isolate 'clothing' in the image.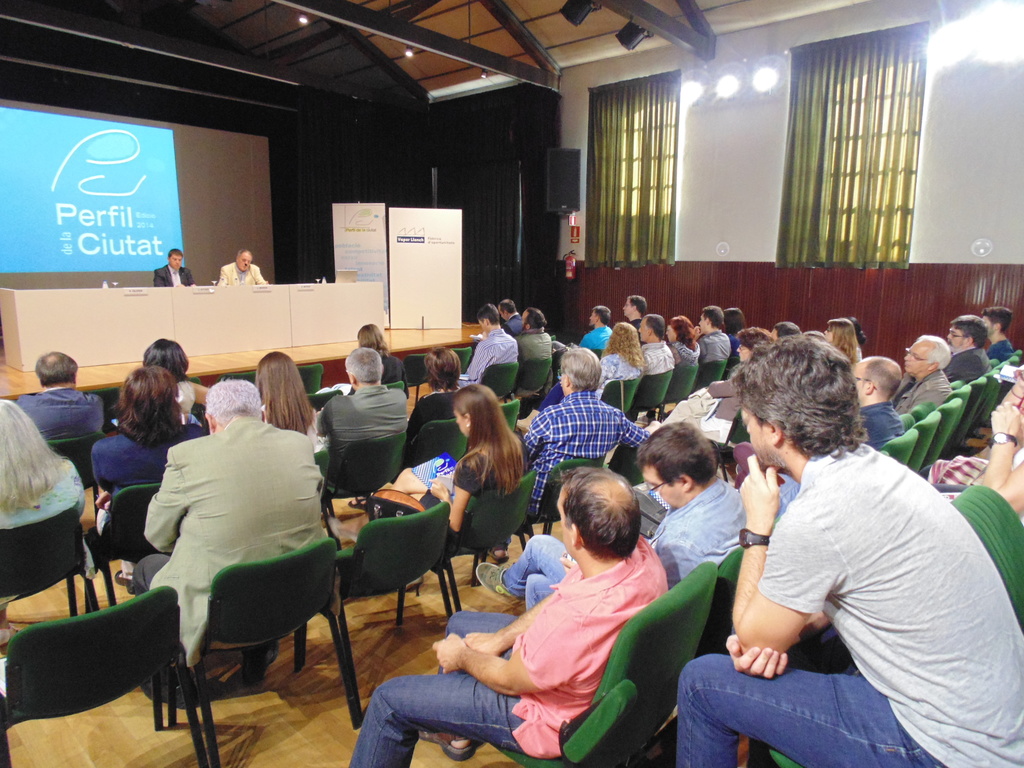
Isolated region: Rect(218, 261, 269, 286).
